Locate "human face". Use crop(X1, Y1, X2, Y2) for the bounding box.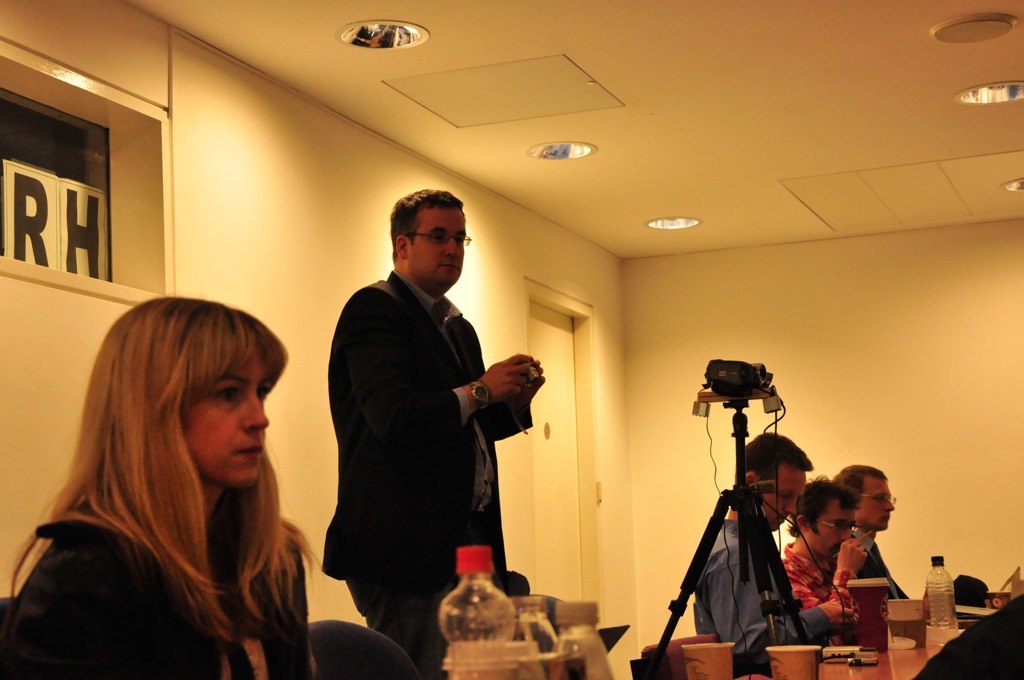
crop(410, 199, 466, 287).
